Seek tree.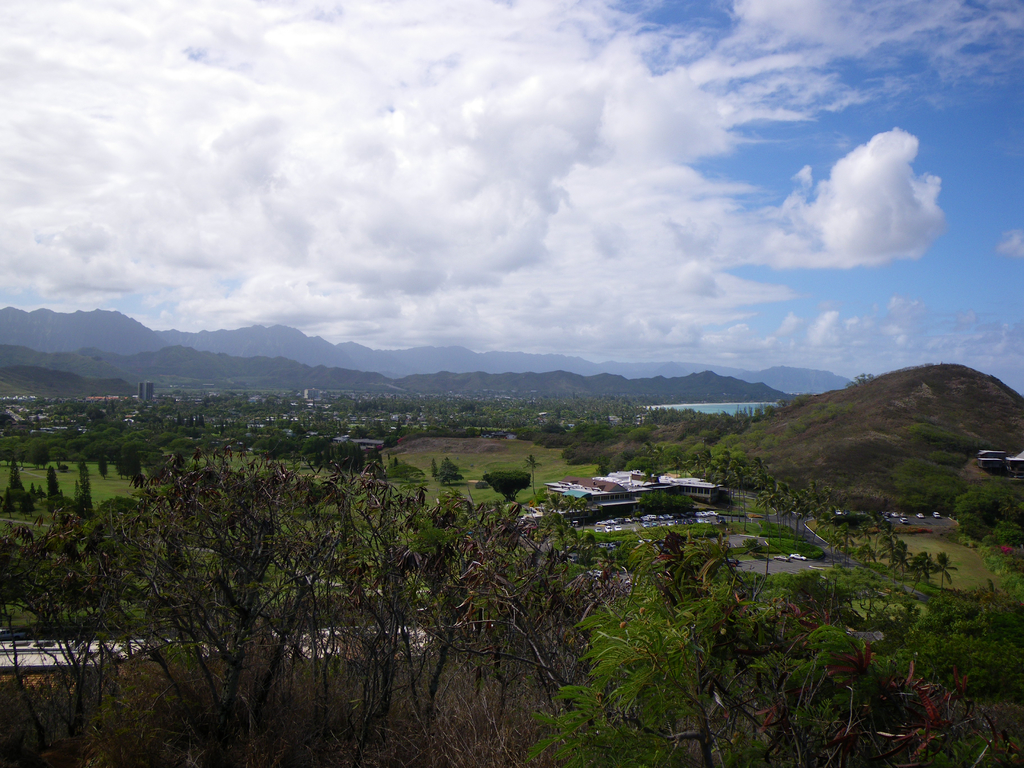
<box>523,451,543,488</box>.
